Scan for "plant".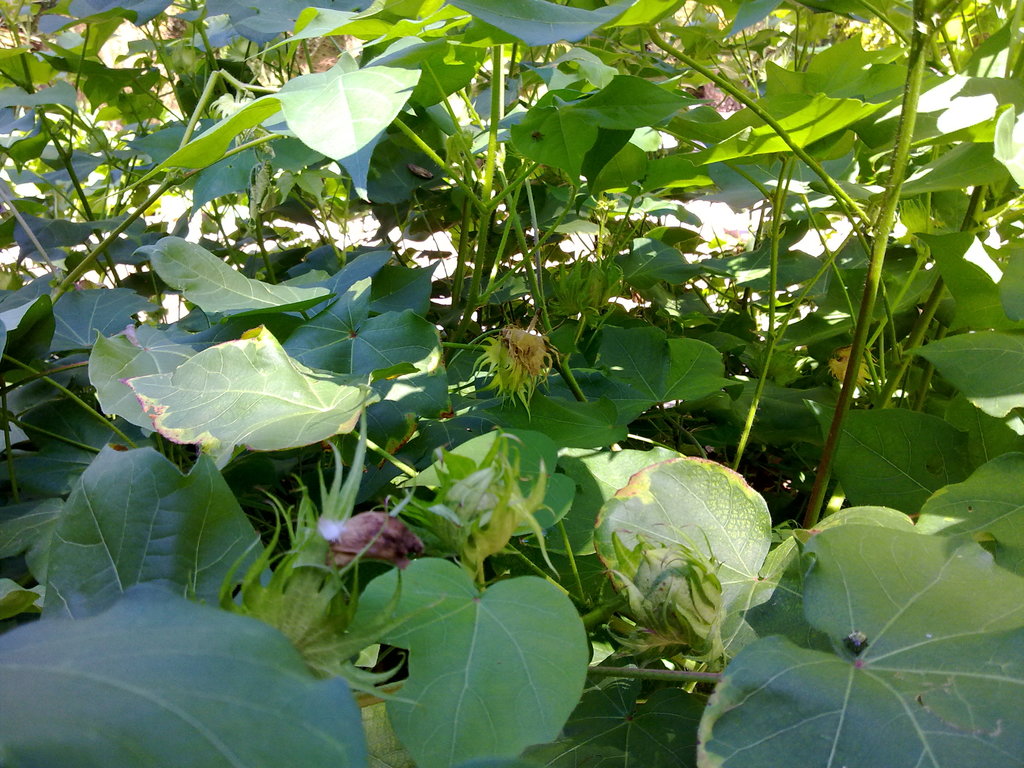
Scan result: 13, 8, 972, 740.
